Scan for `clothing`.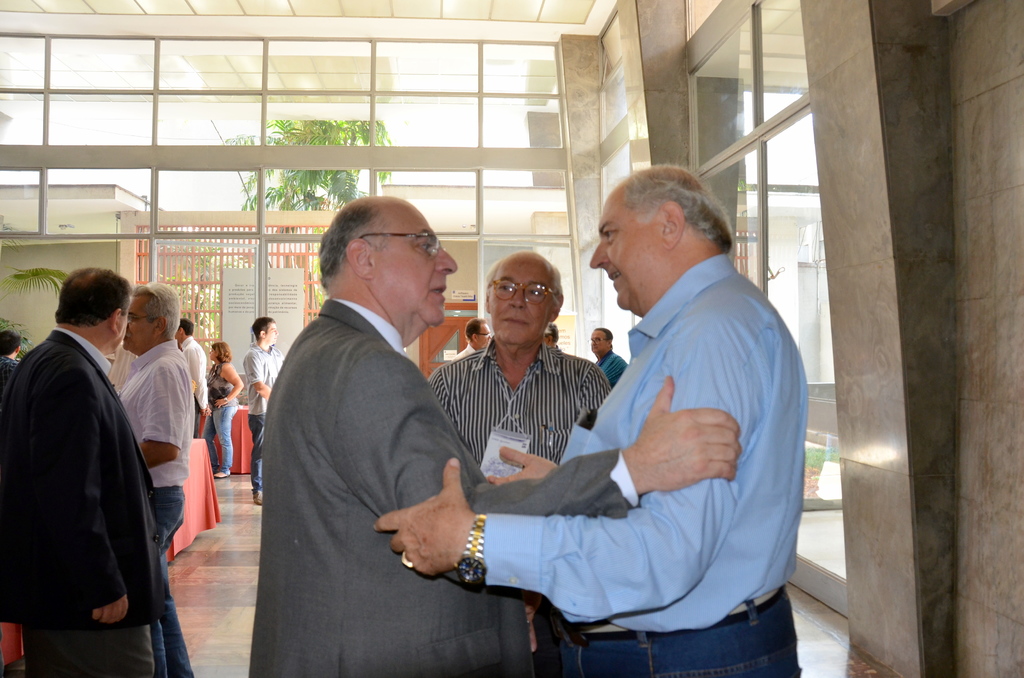
Scan result: locate(203, 361, 246, 471).
